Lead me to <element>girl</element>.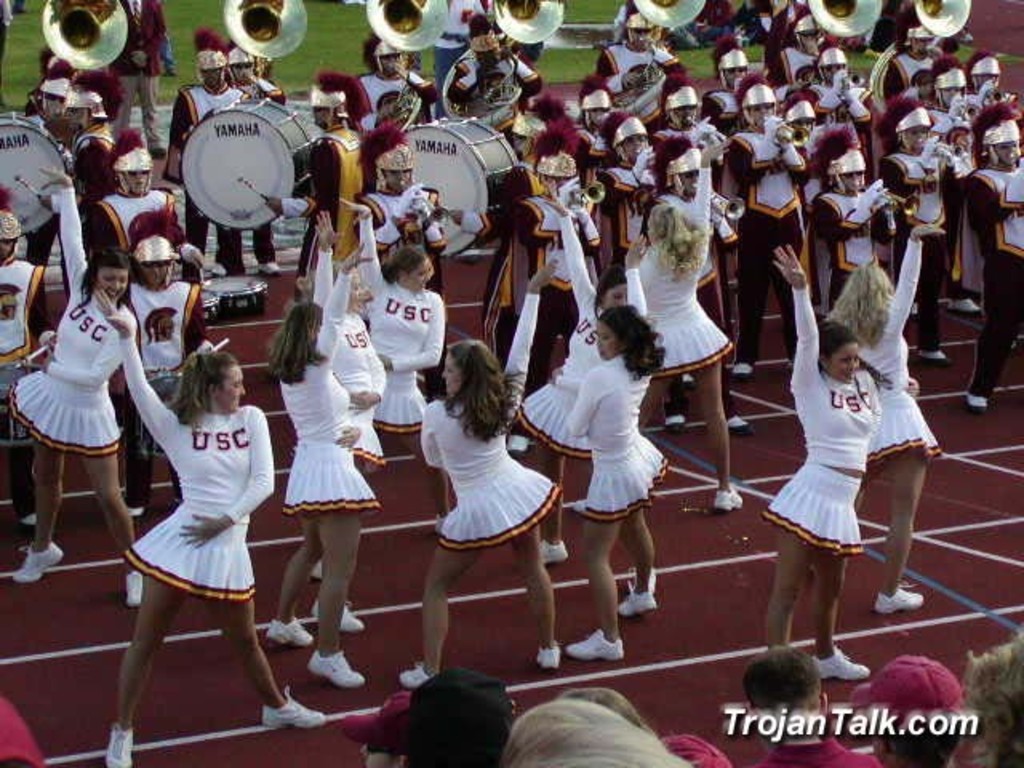
Lead to [left=107, top=304, right=328, bottom=766].
